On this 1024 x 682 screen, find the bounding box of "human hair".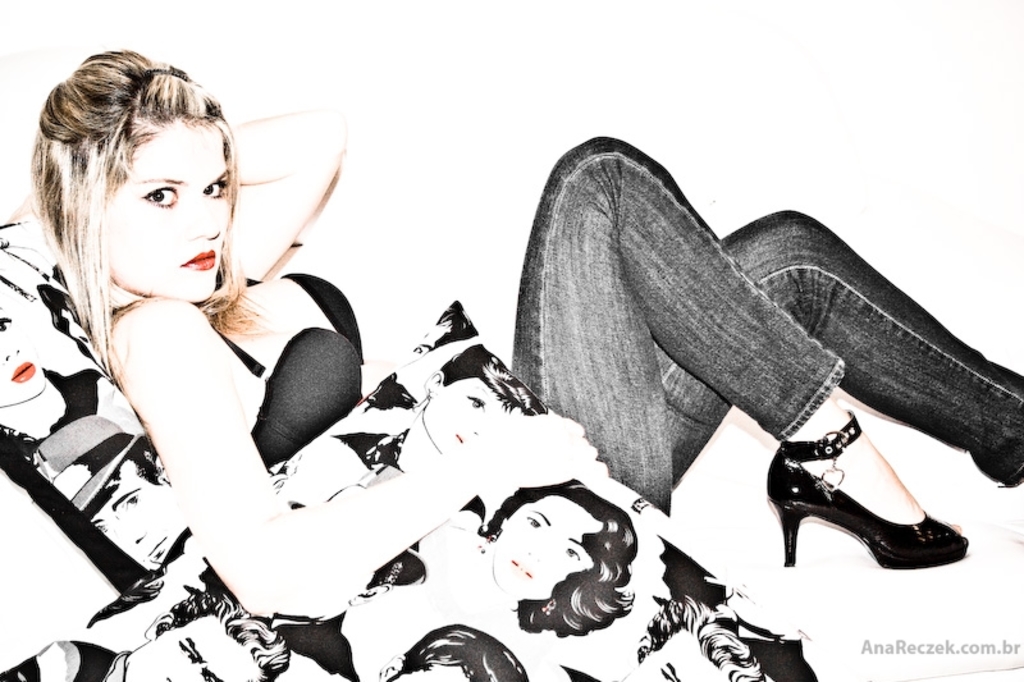
Bounding box: [x1=431, y1=299, x2=476, y2=345].
